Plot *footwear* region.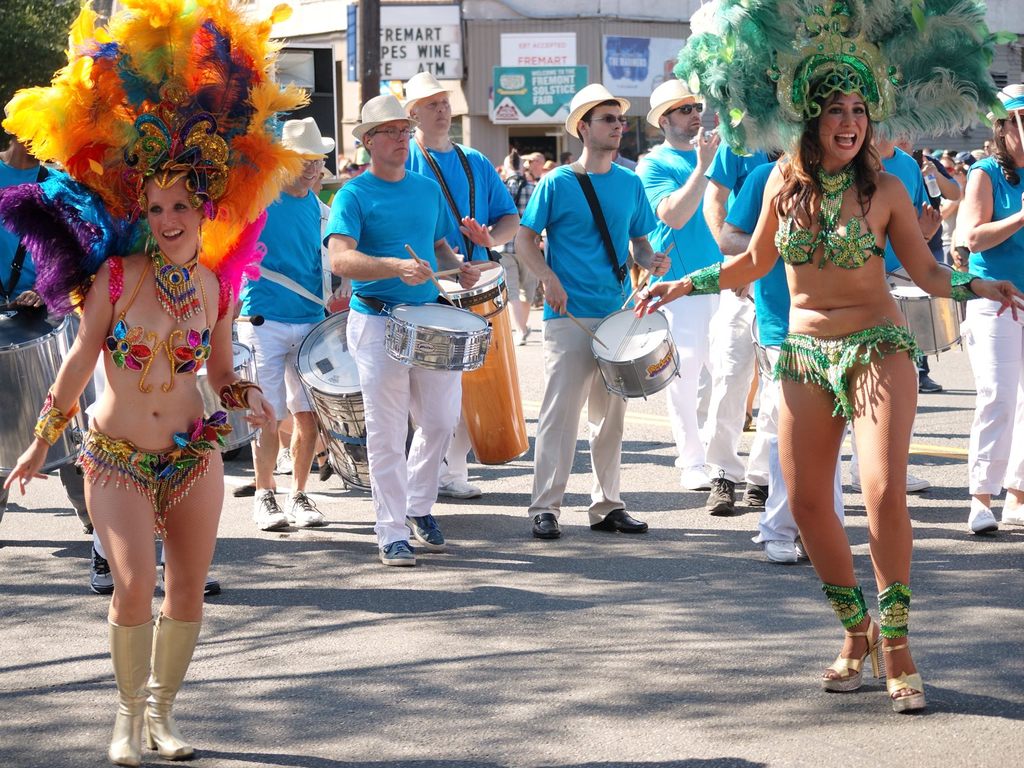
Plotted at (286, 491, 326, 525).
